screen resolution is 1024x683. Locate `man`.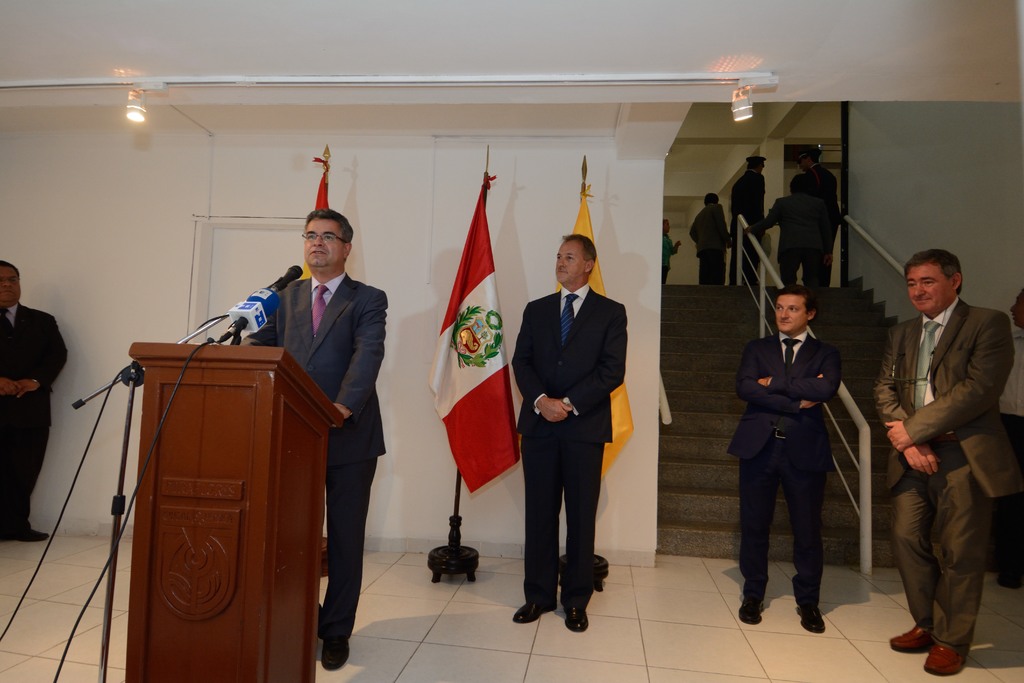
locate(785, 142, 841, 279).
